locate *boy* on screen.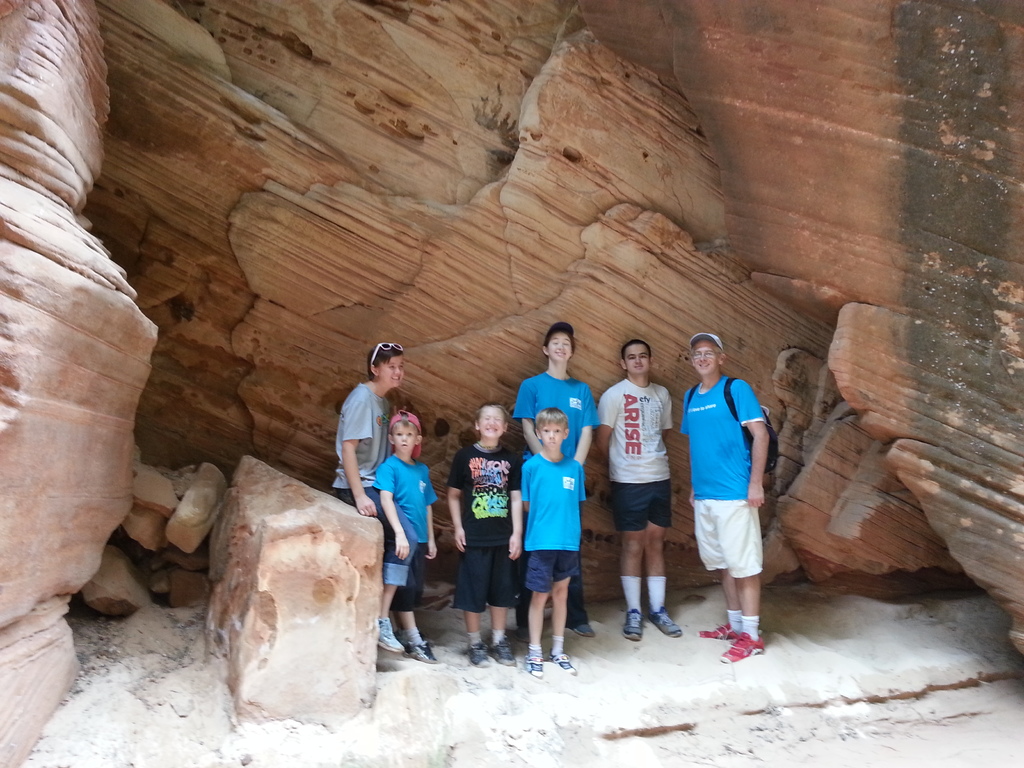
On screen at Rect(524, 406, 584, 678).
